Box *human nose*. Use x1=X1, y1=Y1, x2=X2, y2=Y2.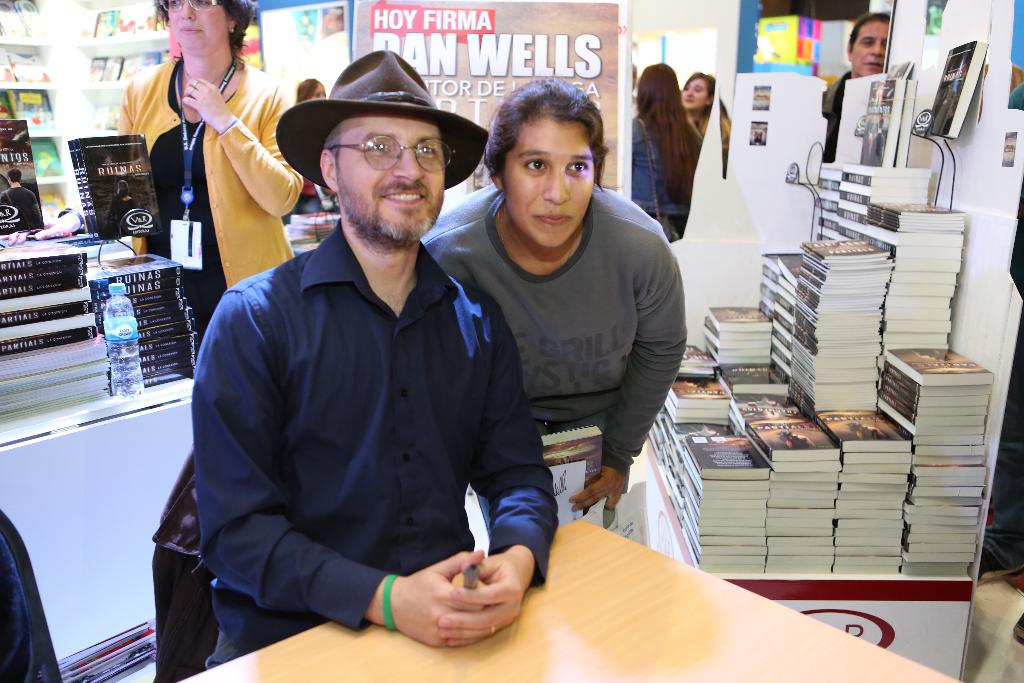
x1=180, y1=0, x2=192, y2=20.
